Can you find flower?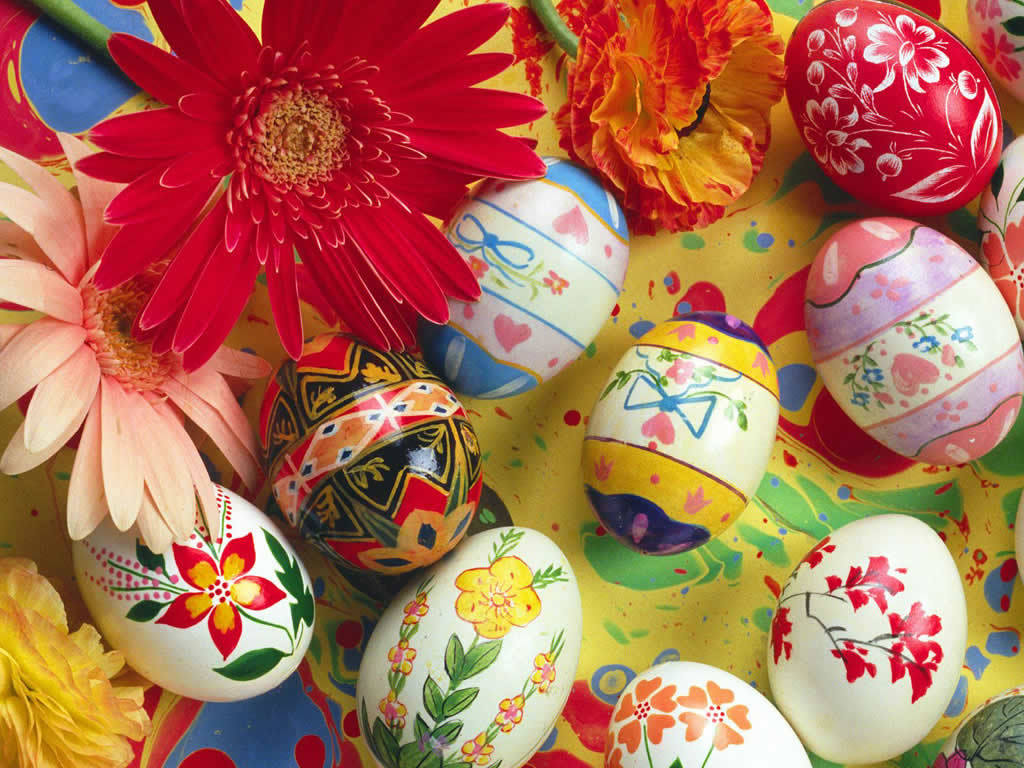
Yes, bounding box: [842, 34, 859, 58].
